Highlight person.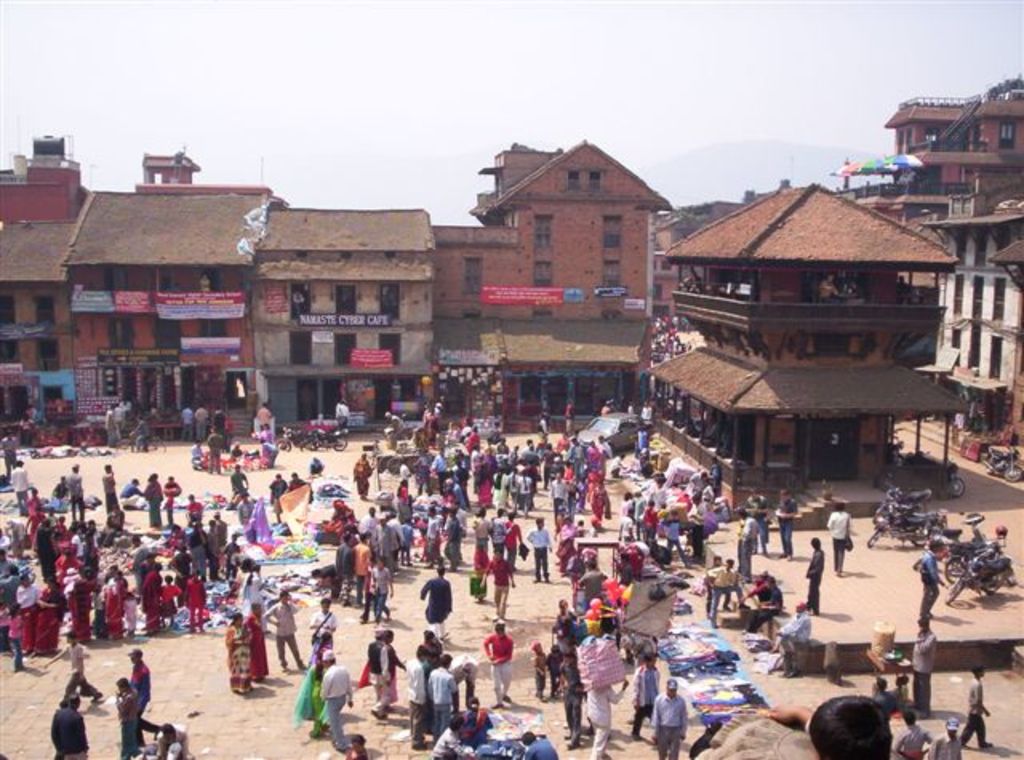
Highlighted region: (533, 642, 541, 696).
